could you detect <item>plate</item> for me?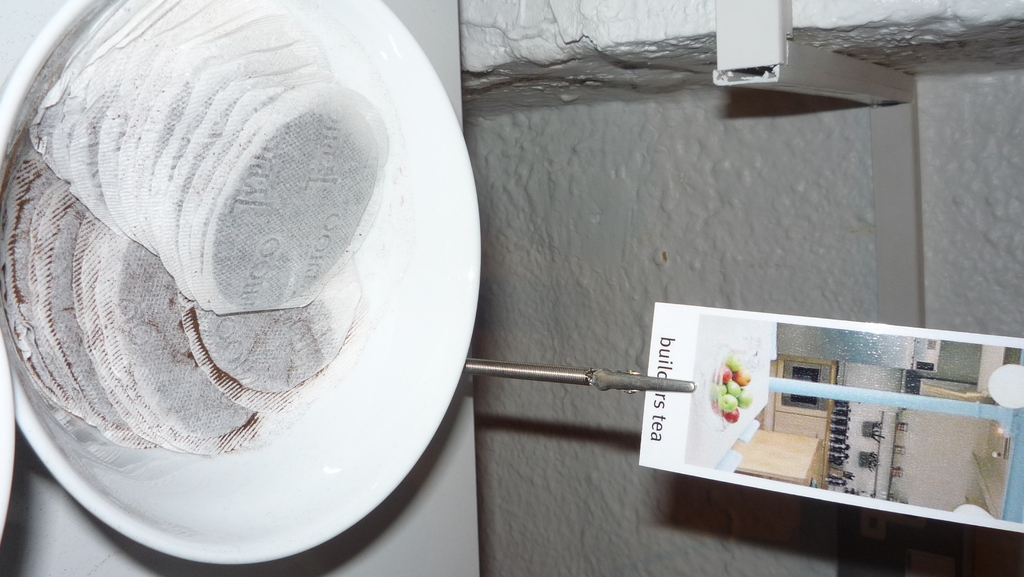
Detection result: [left=0, top=0, right=499, bottom=557].
